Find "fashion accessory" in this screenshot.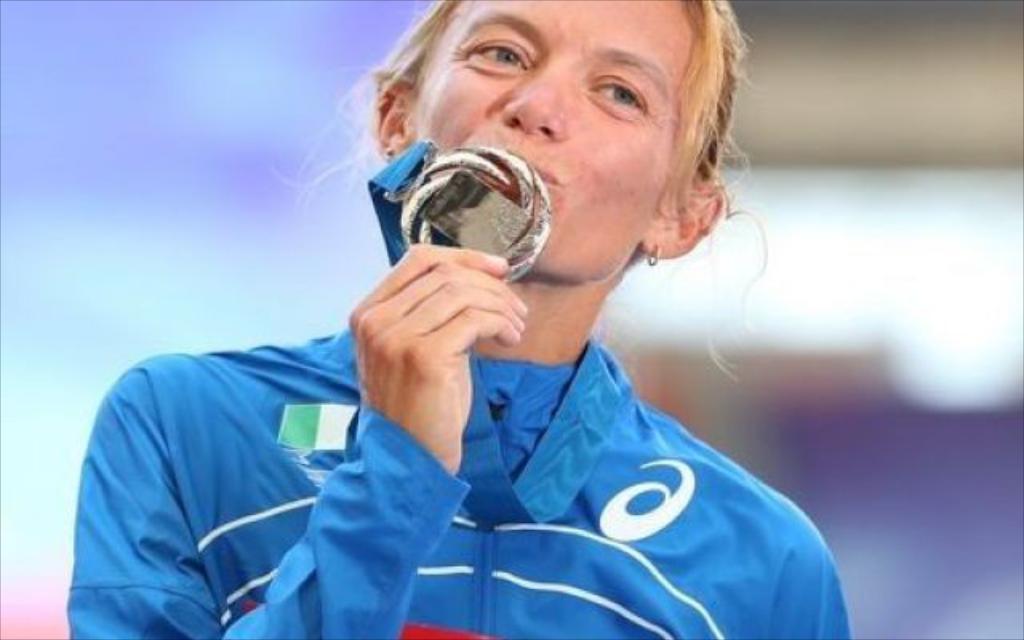
The bounding box for "fashion accessory" is (x1=650, y1=242, x2=659, y2=267).
